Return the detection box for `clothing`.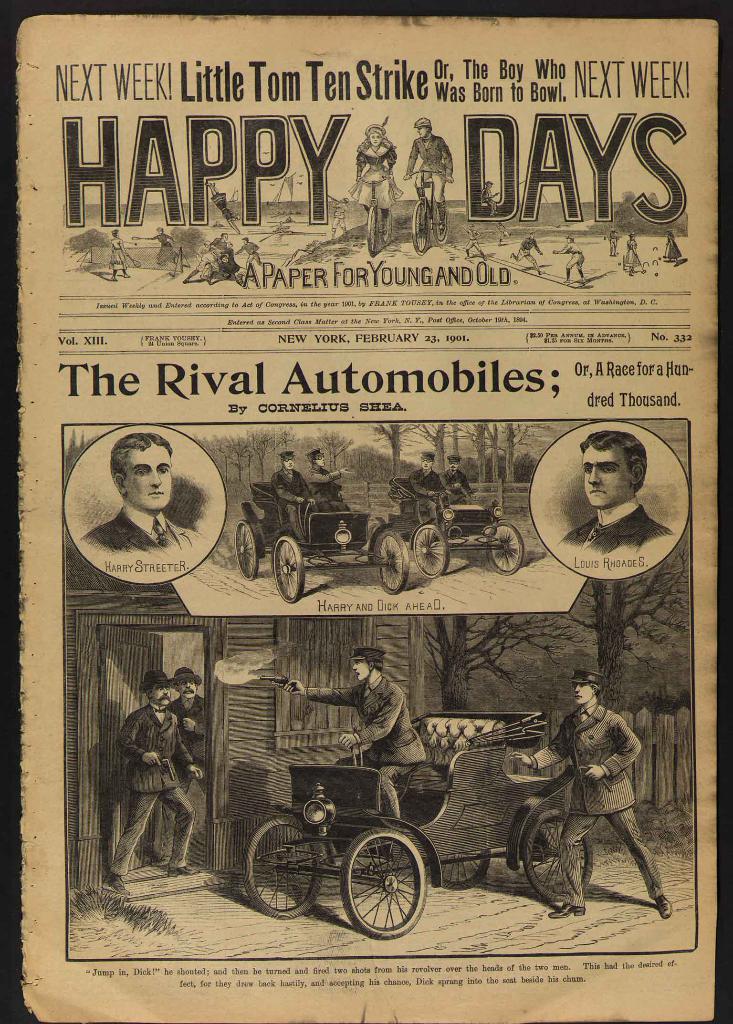
box(559, 241, 585, 271).
